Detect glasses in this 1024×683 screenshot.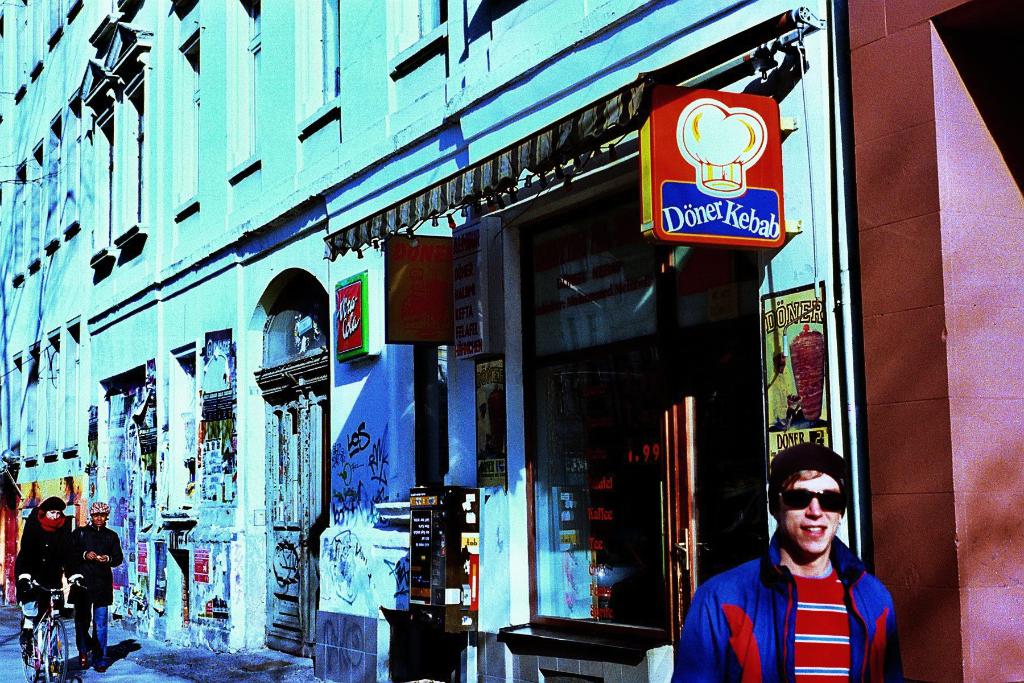
Detection: select_region(773, 488, 854, 518).
